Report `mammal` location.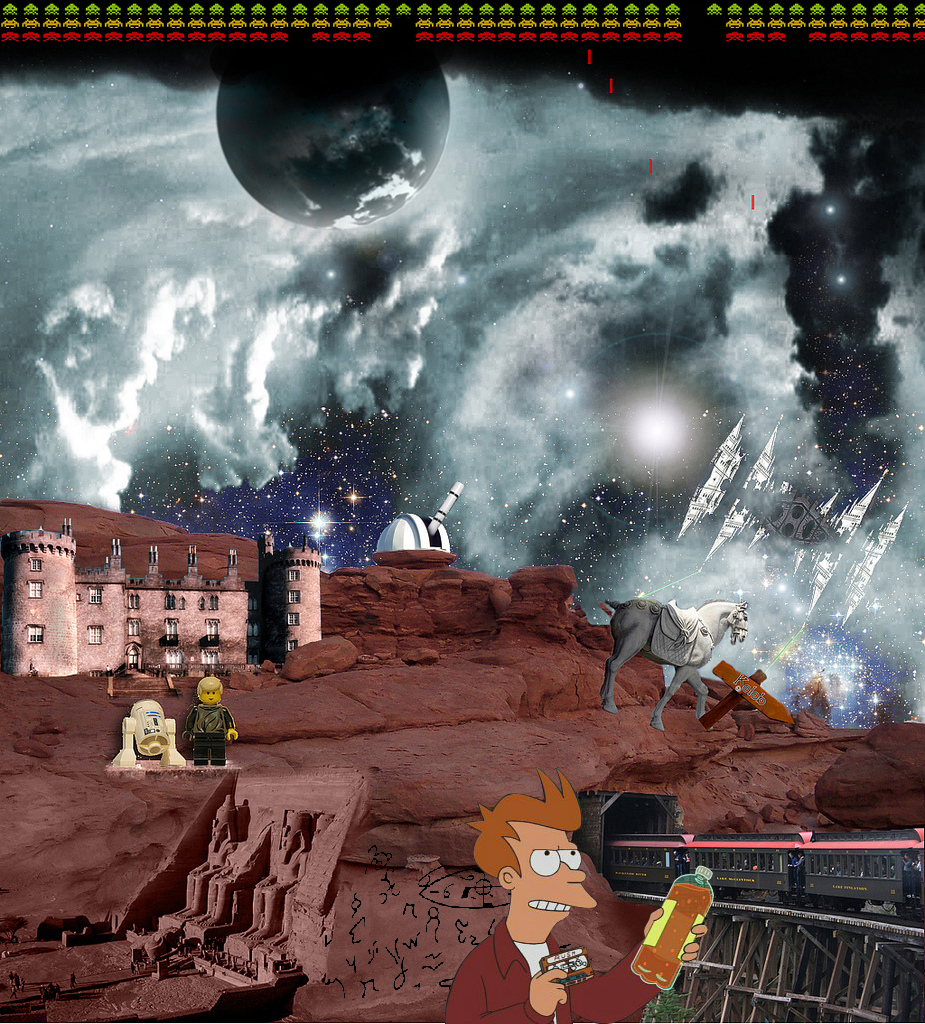
Report: pyautogui.locateOnScreen(182, 674, 245, 783).
